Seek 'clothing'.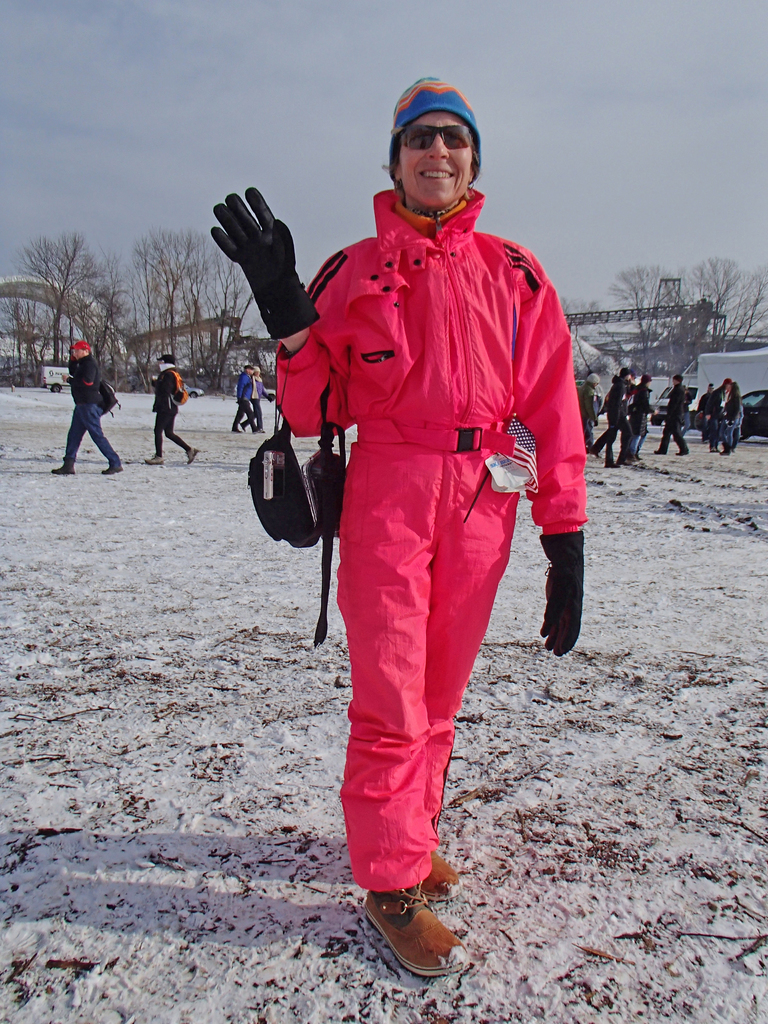
[x1=580, y1=383, x2=604, y2=443].
